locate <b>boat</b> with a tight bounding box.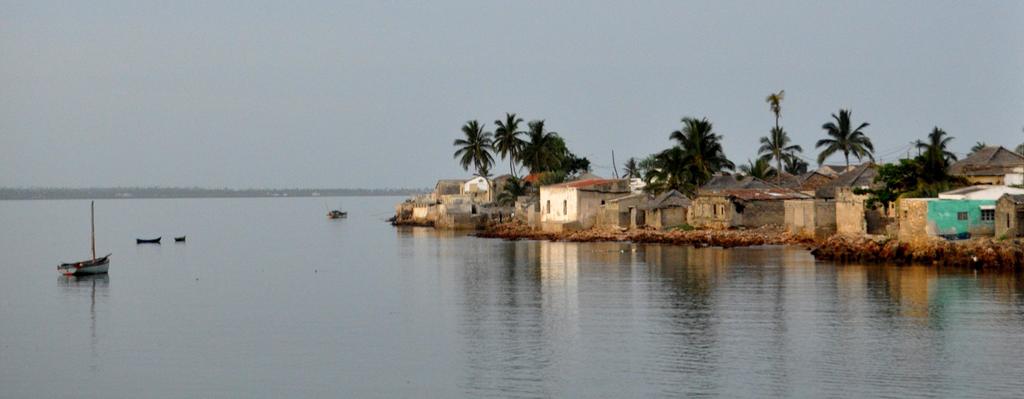
141,236,160,245.
